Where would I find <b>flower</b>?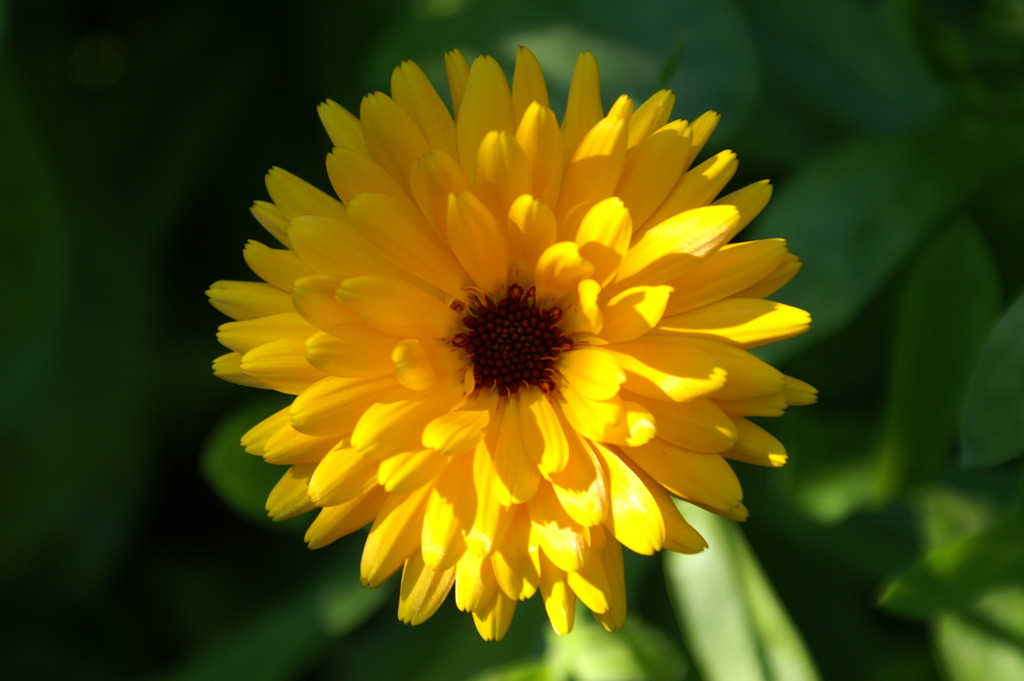
At locate(202, 57, 804, 651).
